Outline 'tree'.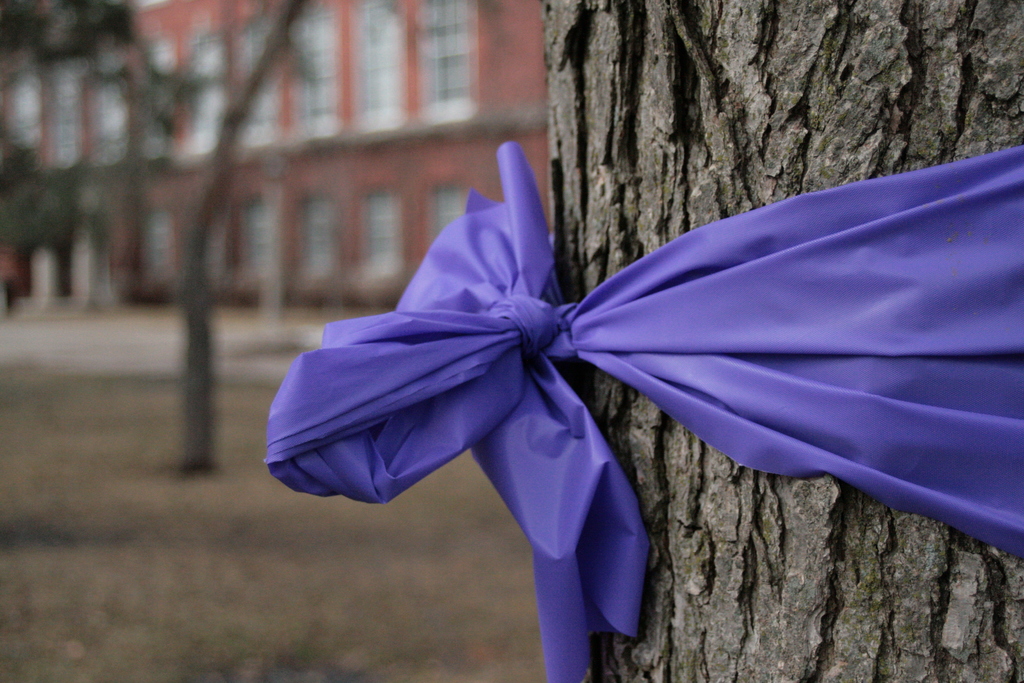
Outline: select_region(540, 0, 1023, 682).
